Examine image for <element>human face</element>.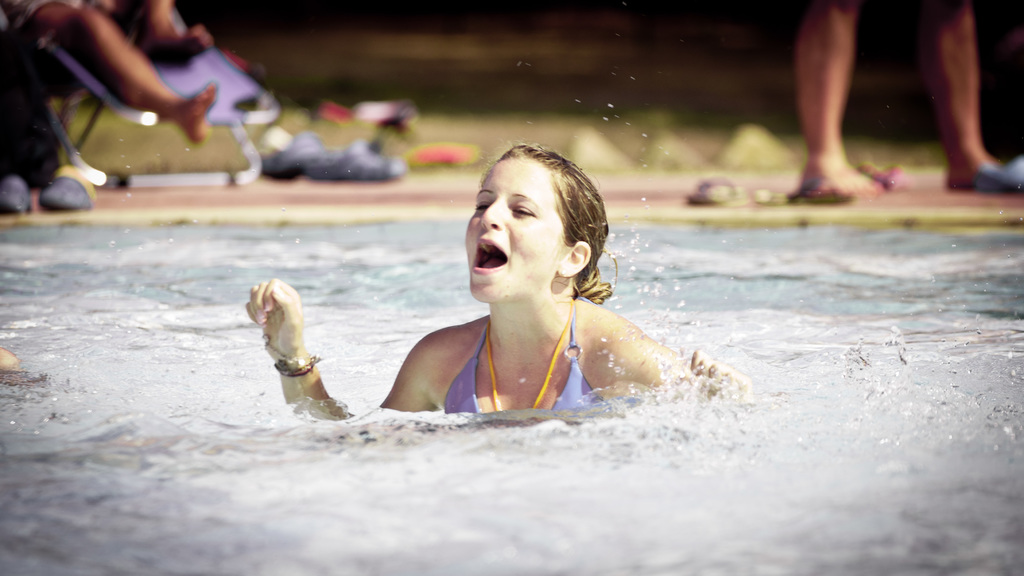
Examination result: bbox=[468, 154, 571, 302].
